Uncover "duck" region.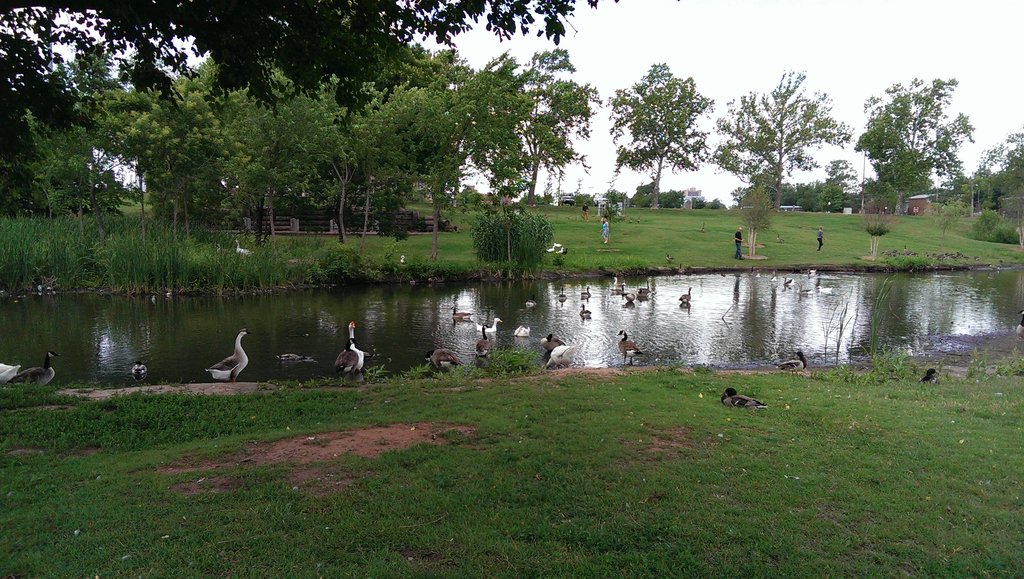
Uncovered: bbox=(126, 355, 155, 387).
